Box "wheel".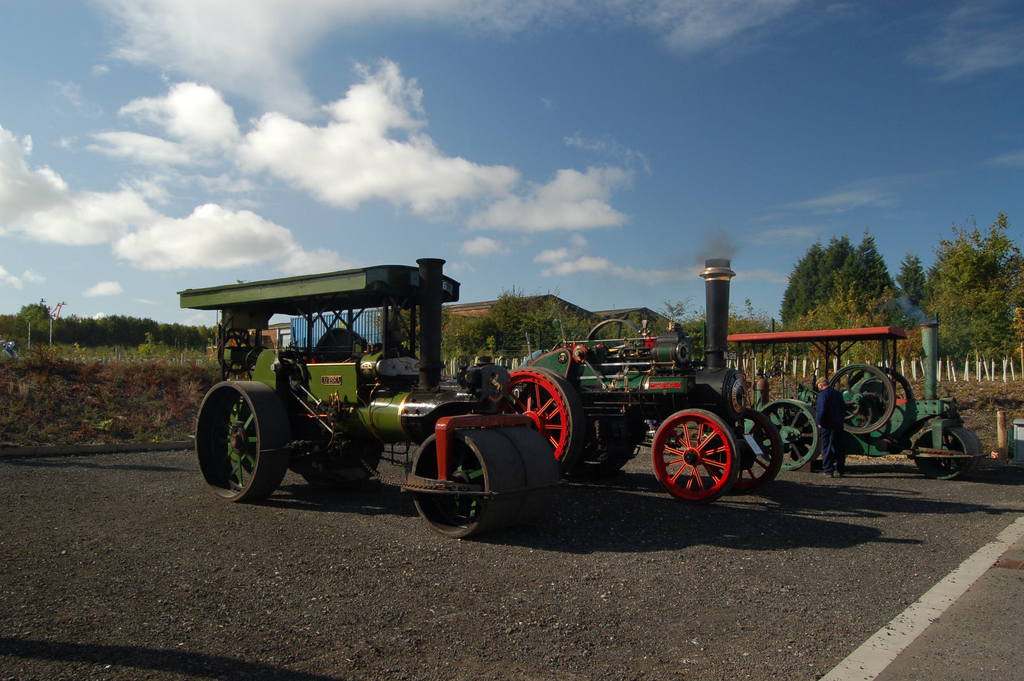
box(820, 365, 894, 435).
